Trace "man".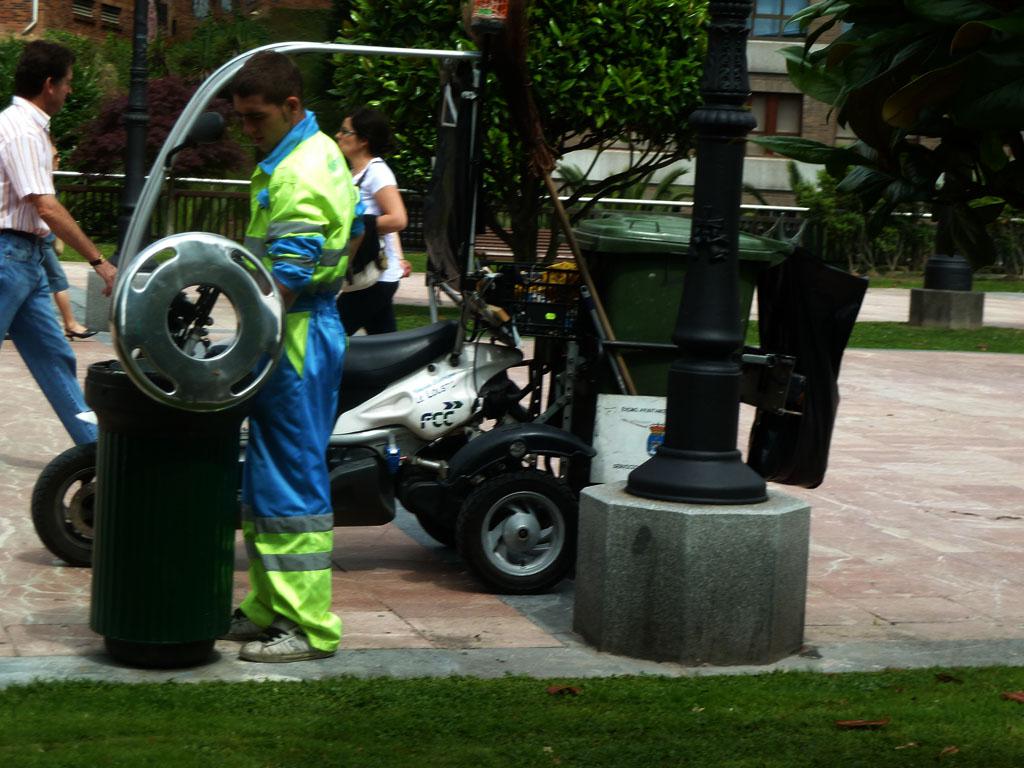
Traced to bbox(0, 39, 122, 455).
